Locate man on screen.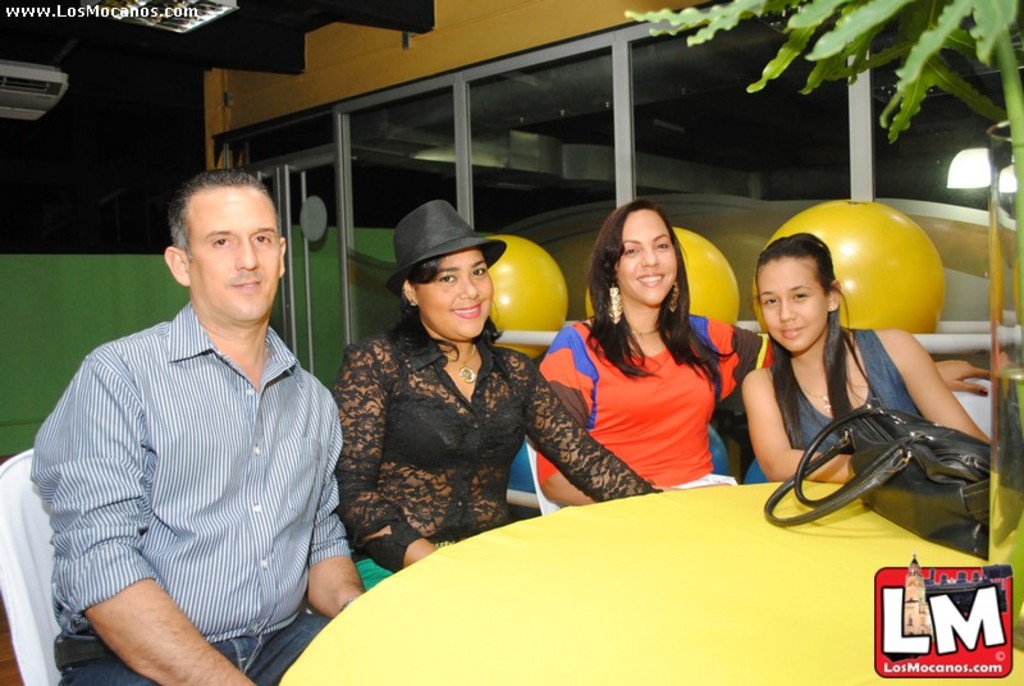
On screen at BBox(28, 136, 349, 673).
